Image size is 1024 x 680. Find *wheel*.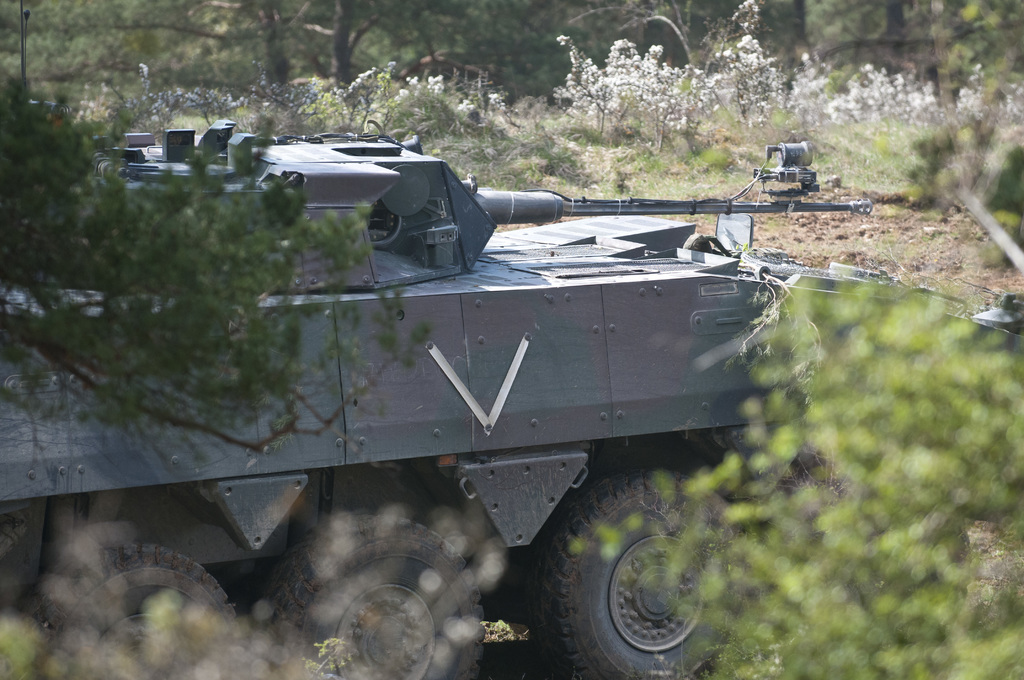
257,515,485,679.
